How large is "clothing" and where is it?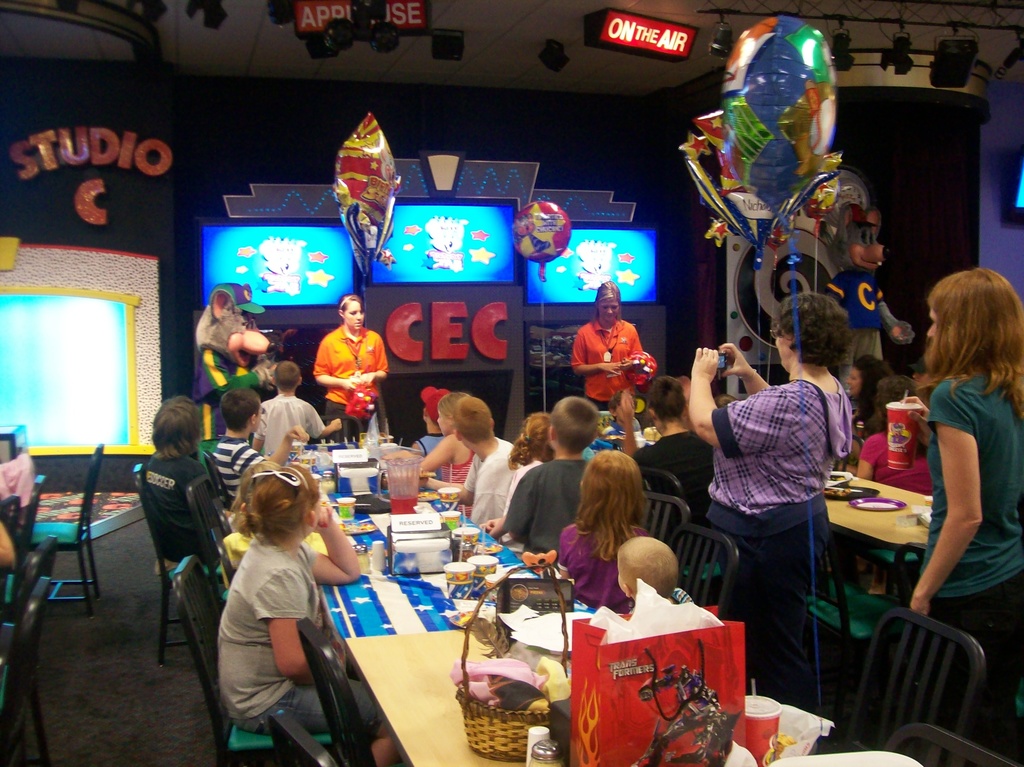
Bounding box: [413, 426, 432, 485].
